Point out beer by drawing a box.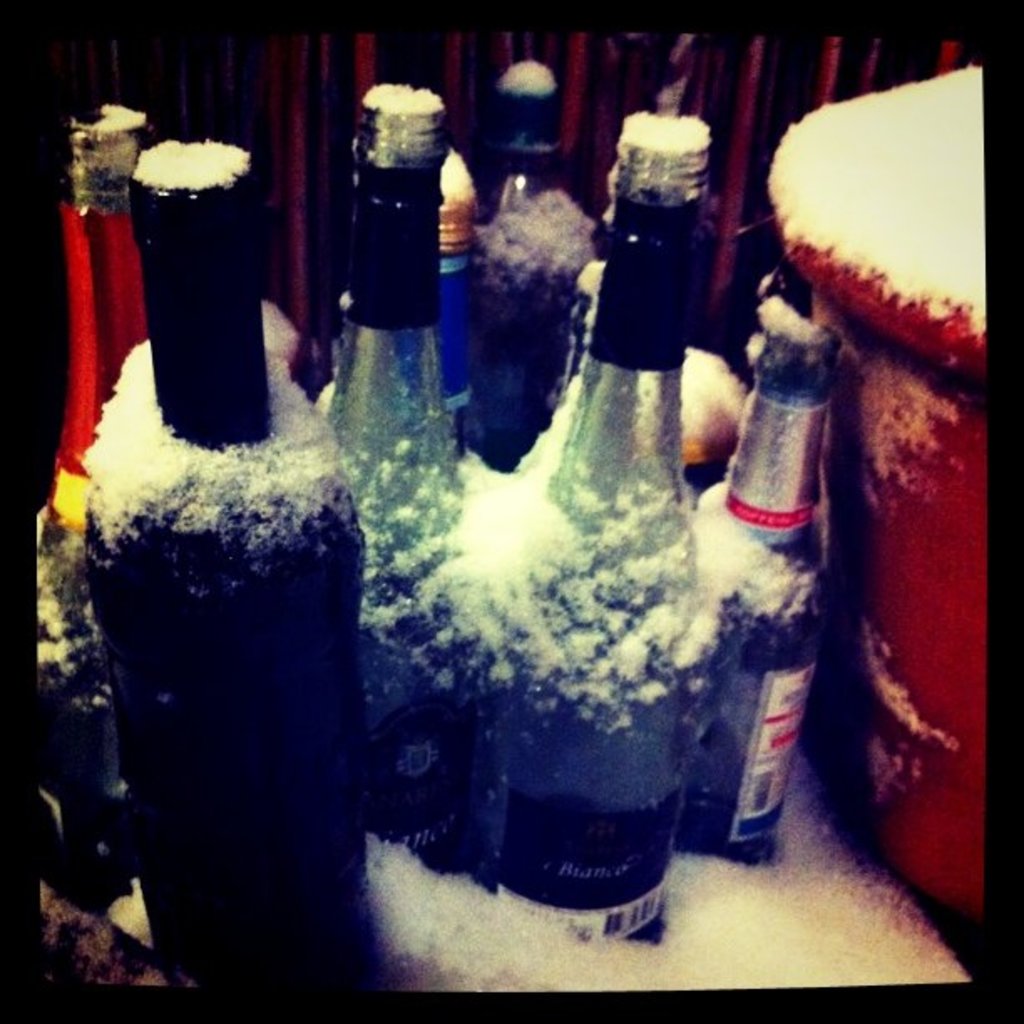
l=463, t=114, r=701, b=942.
